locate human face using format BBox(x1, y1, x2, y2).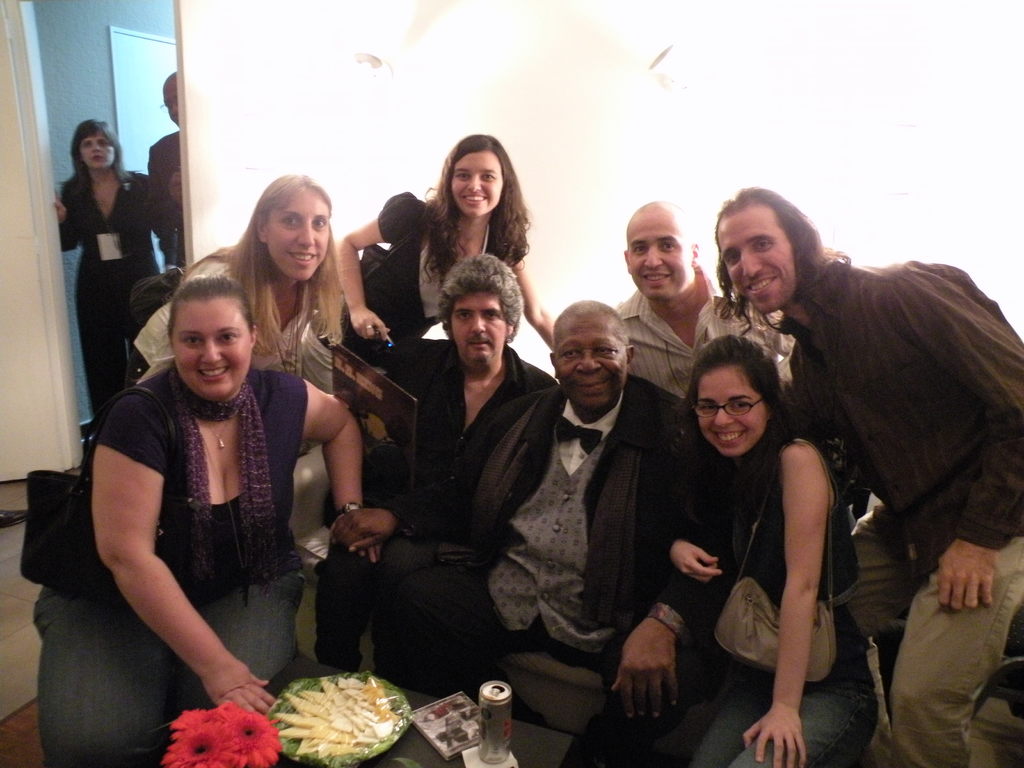
BBox(162, 86, 178, 126).
